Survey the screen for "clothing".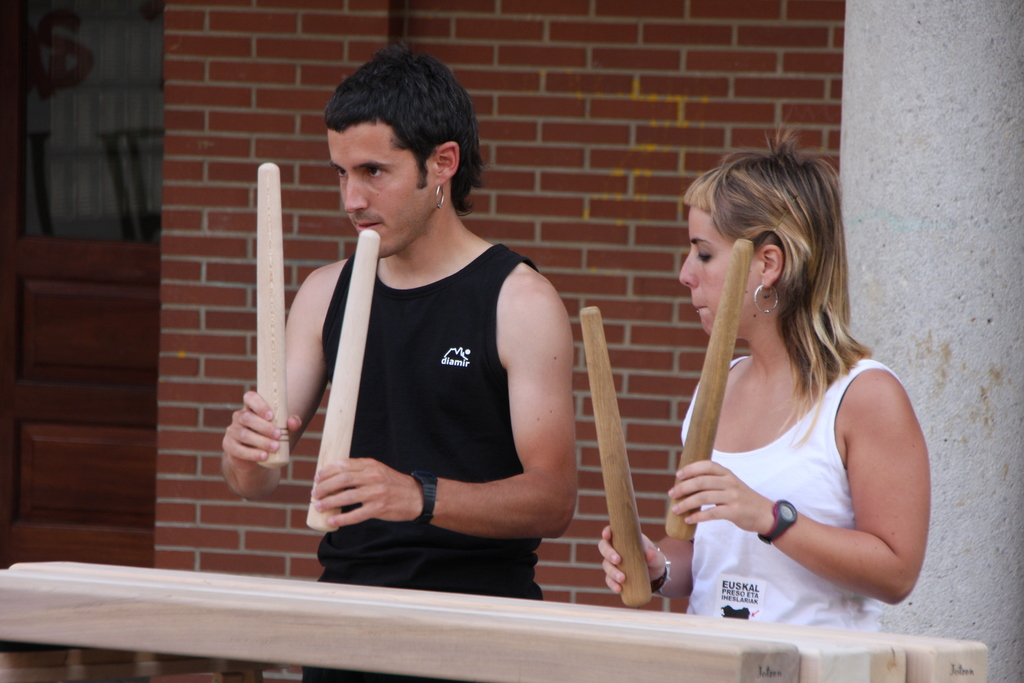
Survey found: [294,184,570,579].
